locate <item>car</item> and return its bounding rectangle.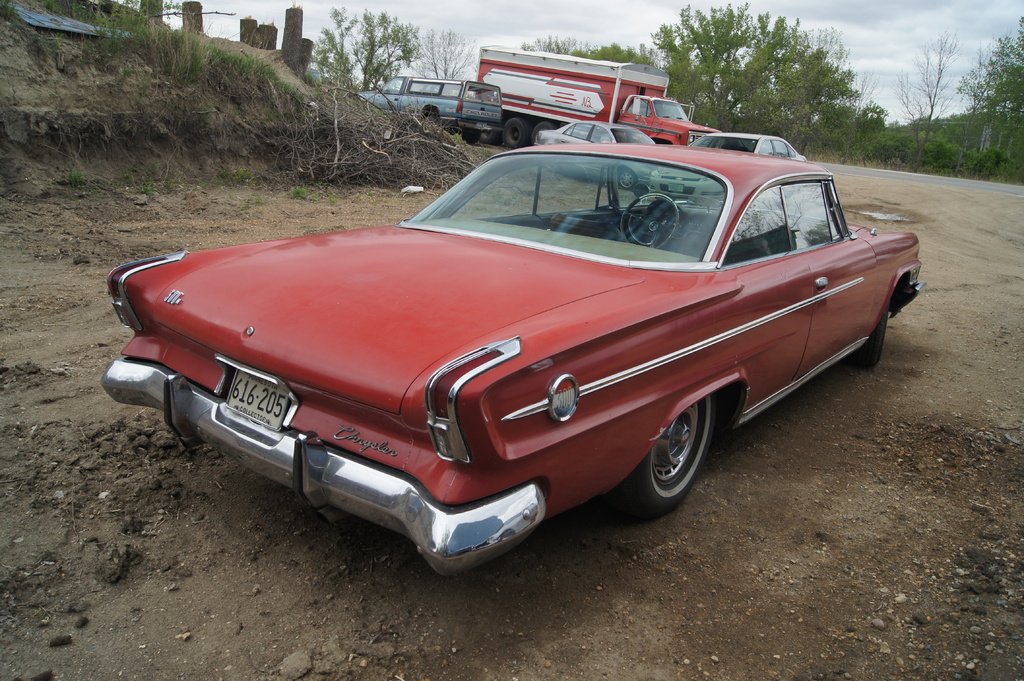
(356, 73, 495, 131).
